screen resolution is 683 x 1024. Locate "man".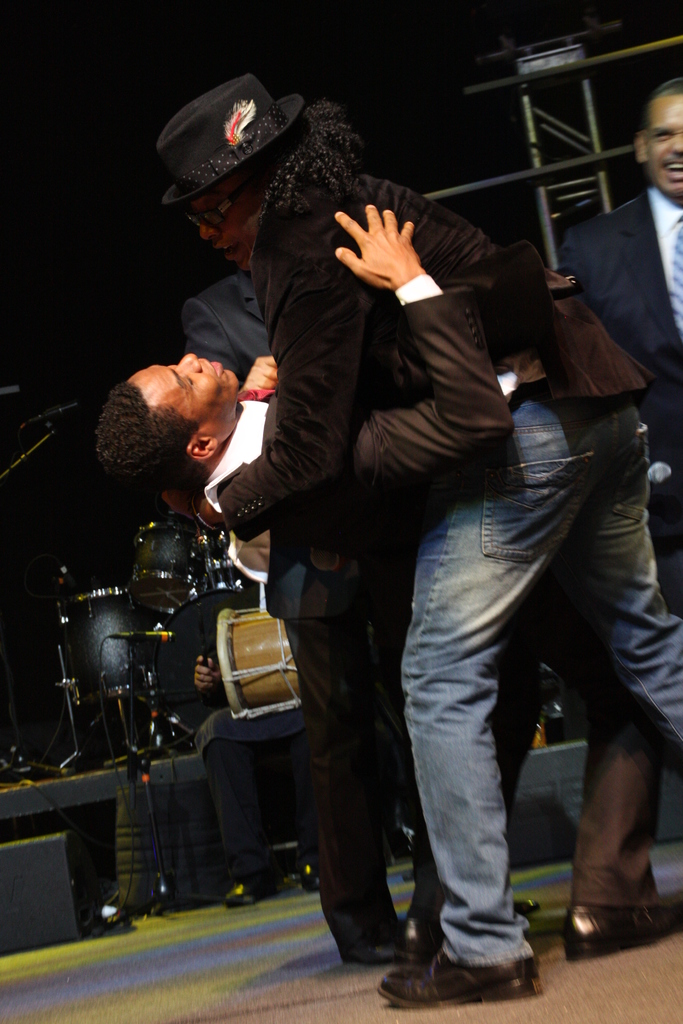
x1=88, y1=197, x2=682, y2=961.
